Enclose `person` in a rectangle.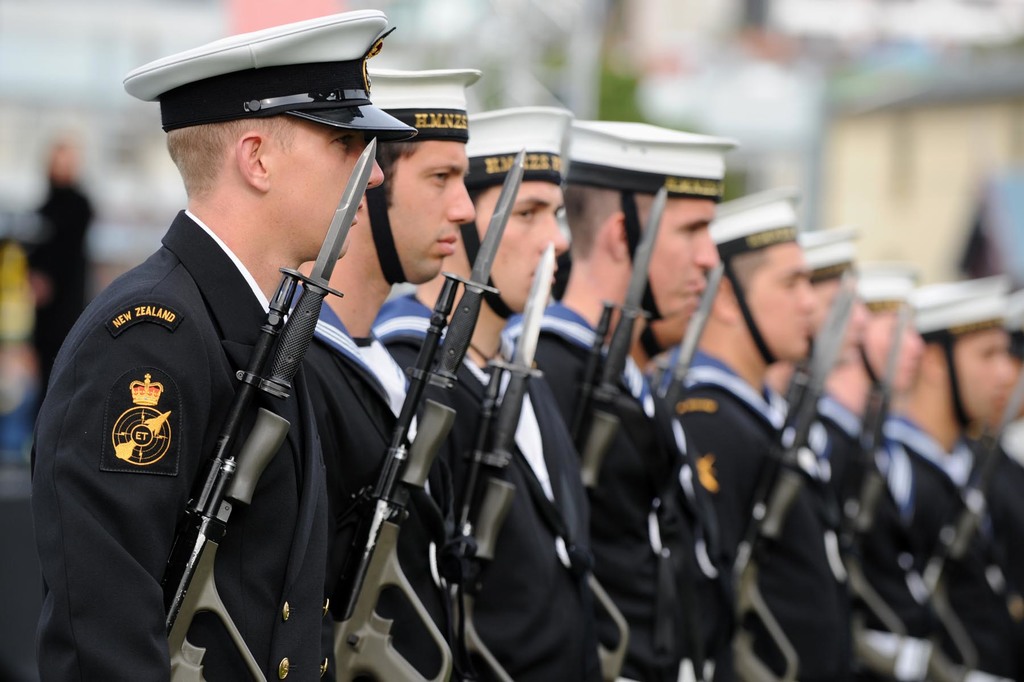
767,226,961,681.
